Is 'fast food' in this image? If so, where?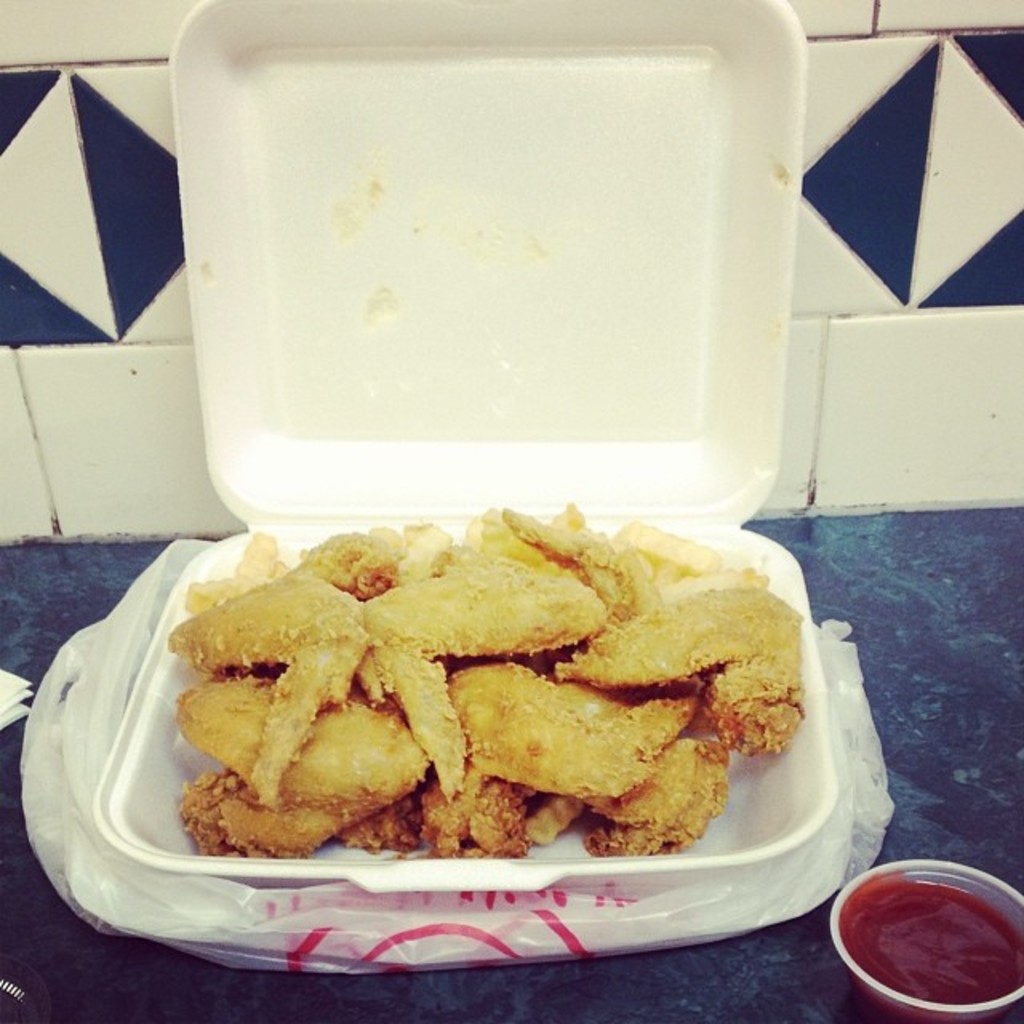
Yes, at <bbox>458, 643, 710, 821</bbox>.
